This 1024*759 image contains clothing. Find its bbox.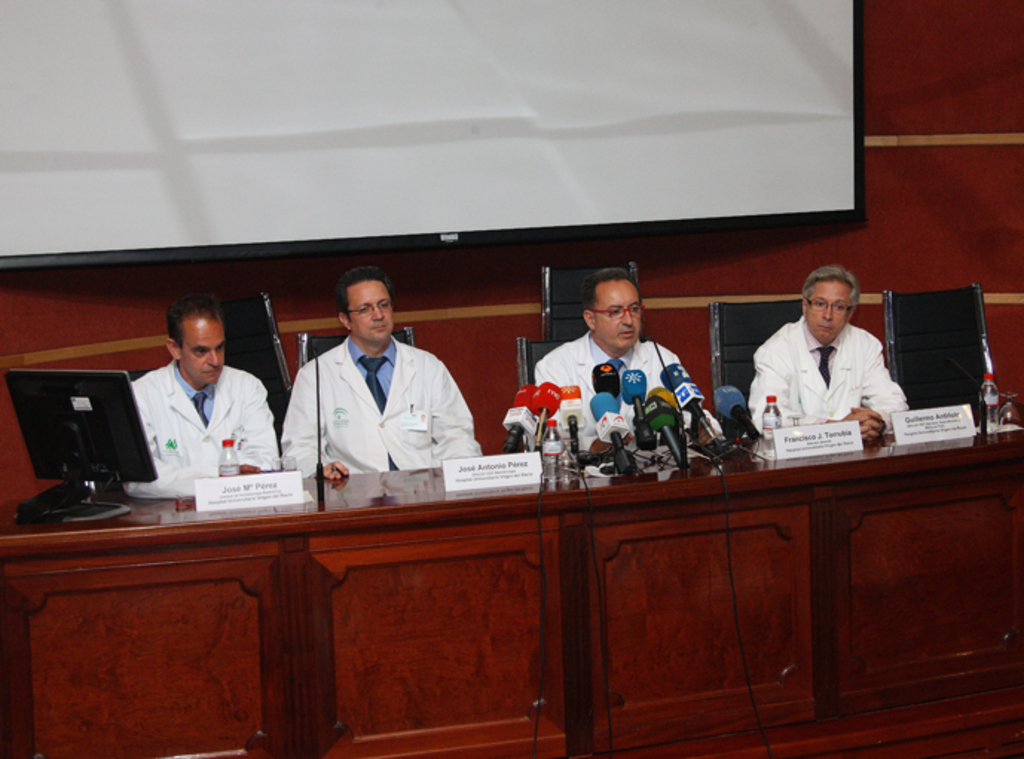
532, 330, 715, 447.
